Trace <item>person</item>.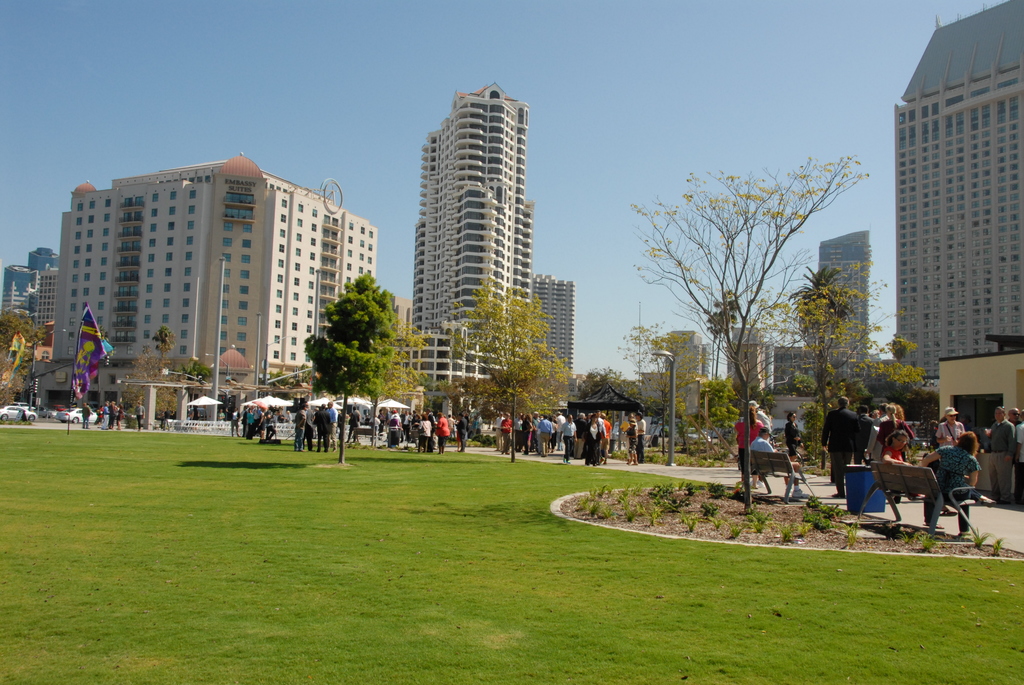
Traced to <region>748, 425, 803, 494</region>.
